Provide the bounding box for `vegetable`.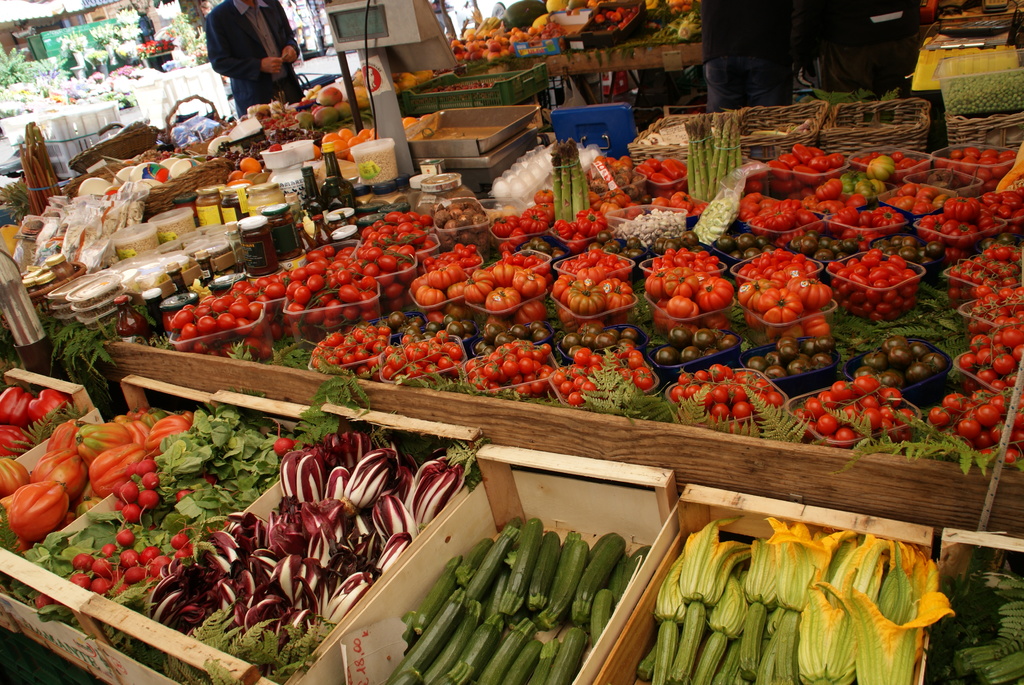
{"x1": 119, "y1": 405, "x2": 148, "y2": 419}.
